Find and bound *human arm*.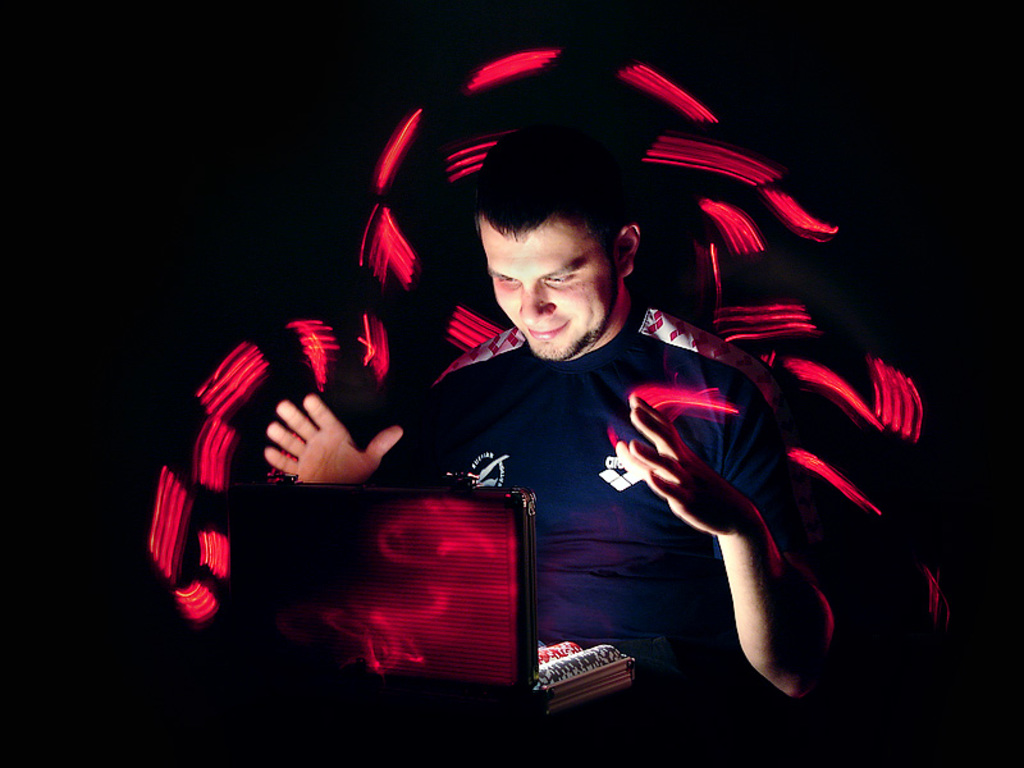
Bound: left=252, top=334, right=483, bottom=520.
